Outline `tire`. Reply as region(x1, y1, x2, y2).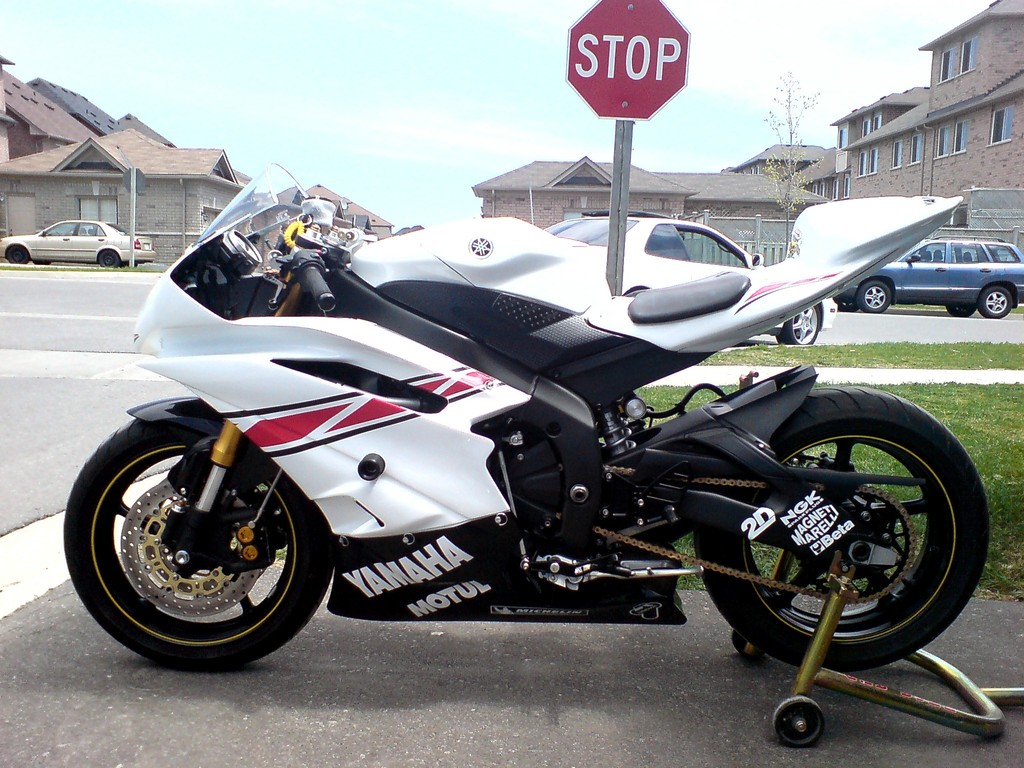
region(857, 282, 892, 312).
